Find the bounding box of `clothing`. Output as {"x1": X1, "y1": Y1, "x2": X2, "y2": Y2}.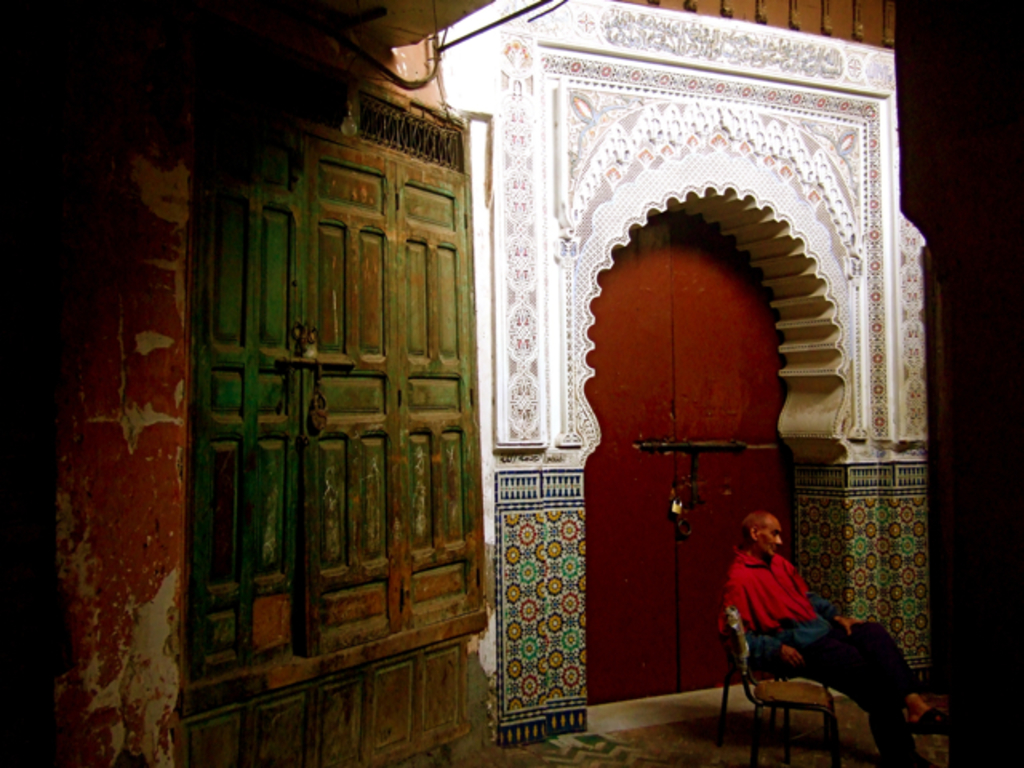
{"x1": 712, "y1": 525, "x2": 888, "y2": 734}.
